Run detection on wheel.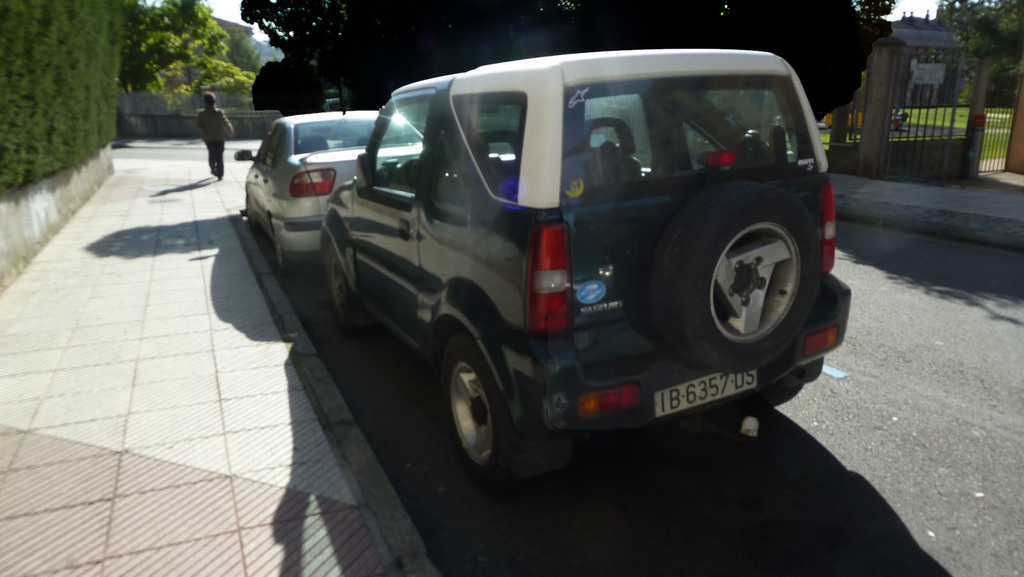
Result: box=[434, 334, 565, 482].
